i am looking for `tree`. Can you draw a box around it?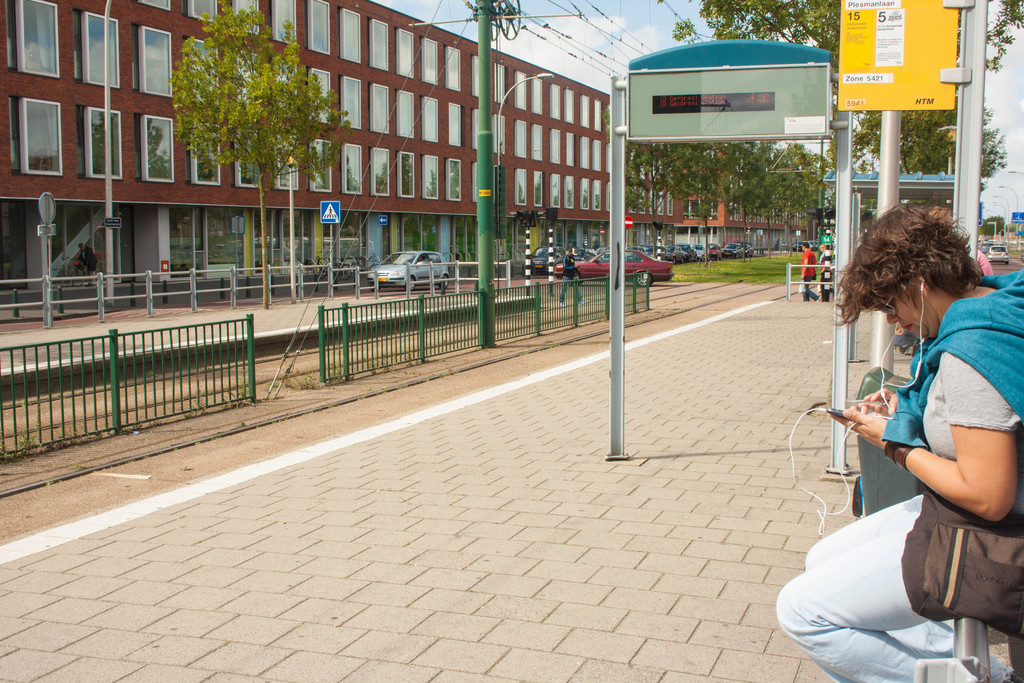
Sure, the bounding box is l=838, t=78, r=1010, b=218.
